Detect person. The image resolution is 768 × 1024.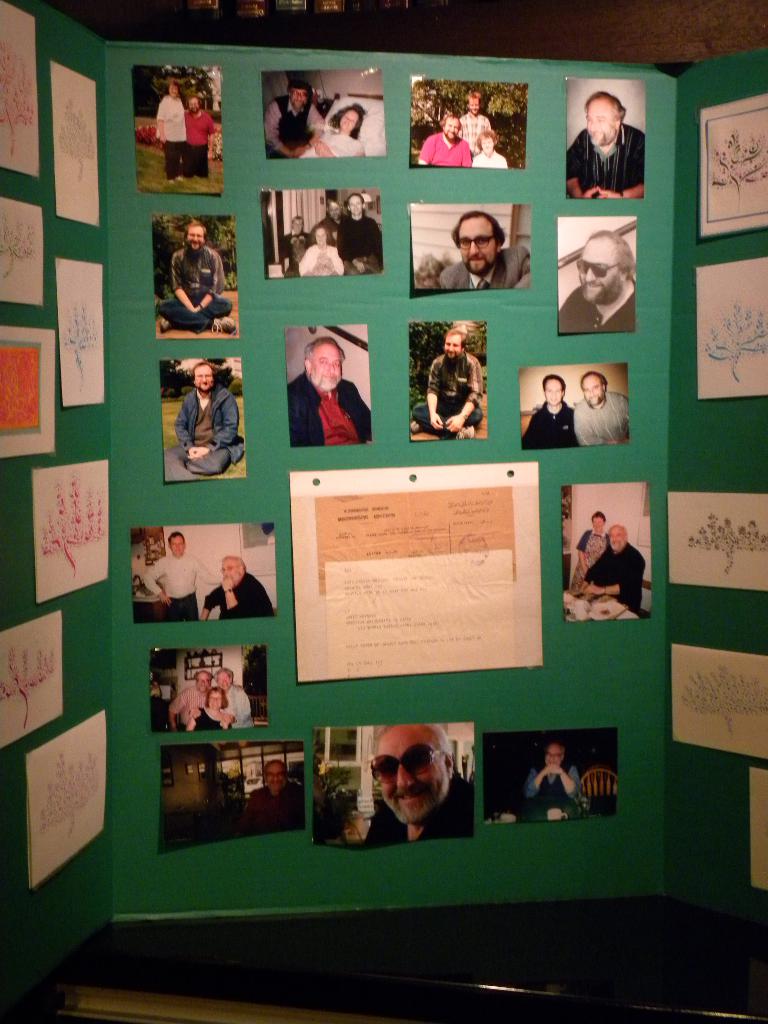
{"x1": 578, "y1": 527, "x2": 644, "y2": 616}.
